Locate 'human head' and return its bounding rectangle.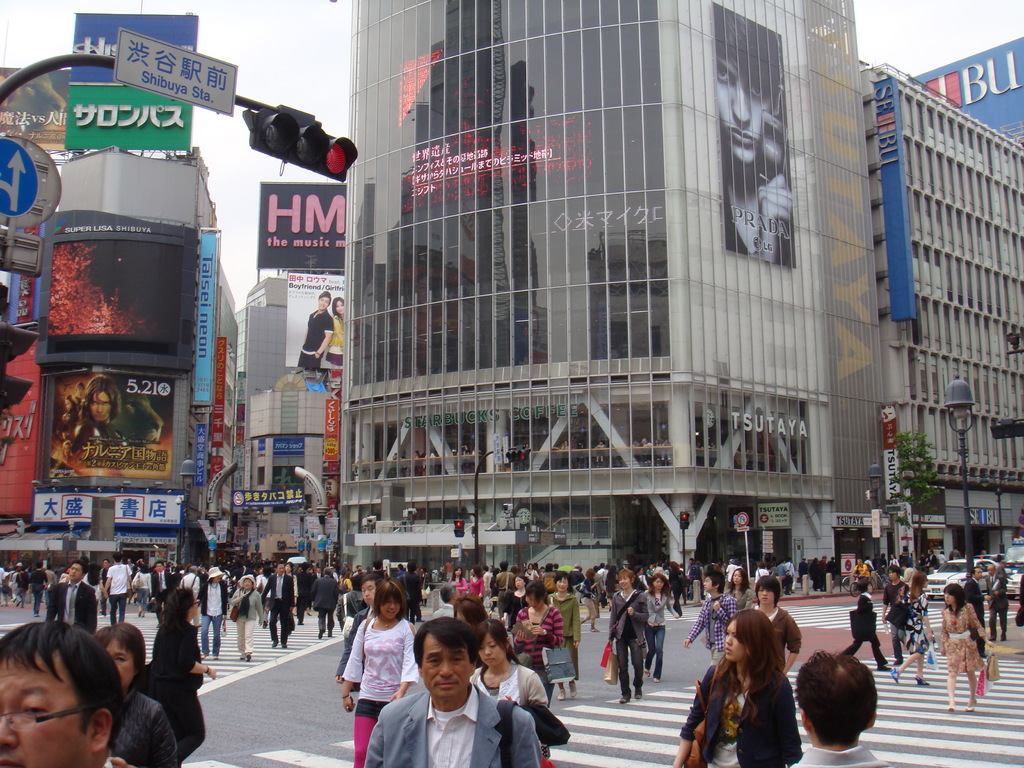
BBox(404, 559, 419, 577).
